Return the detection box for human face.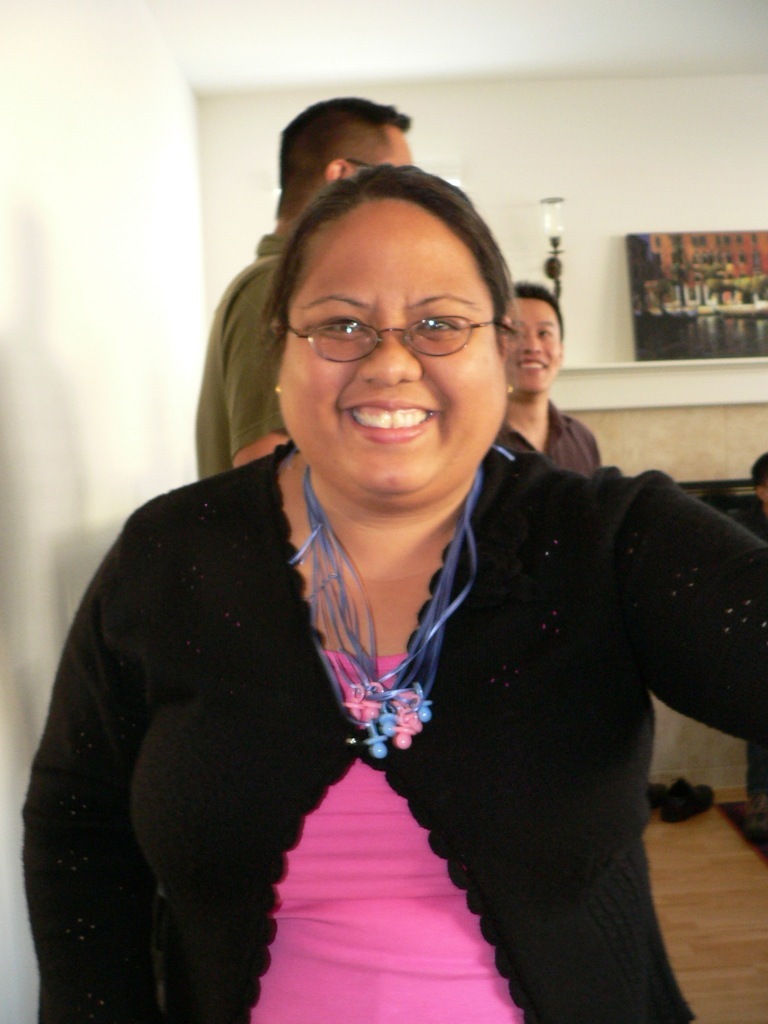
box(368, 124, 416, 168).
